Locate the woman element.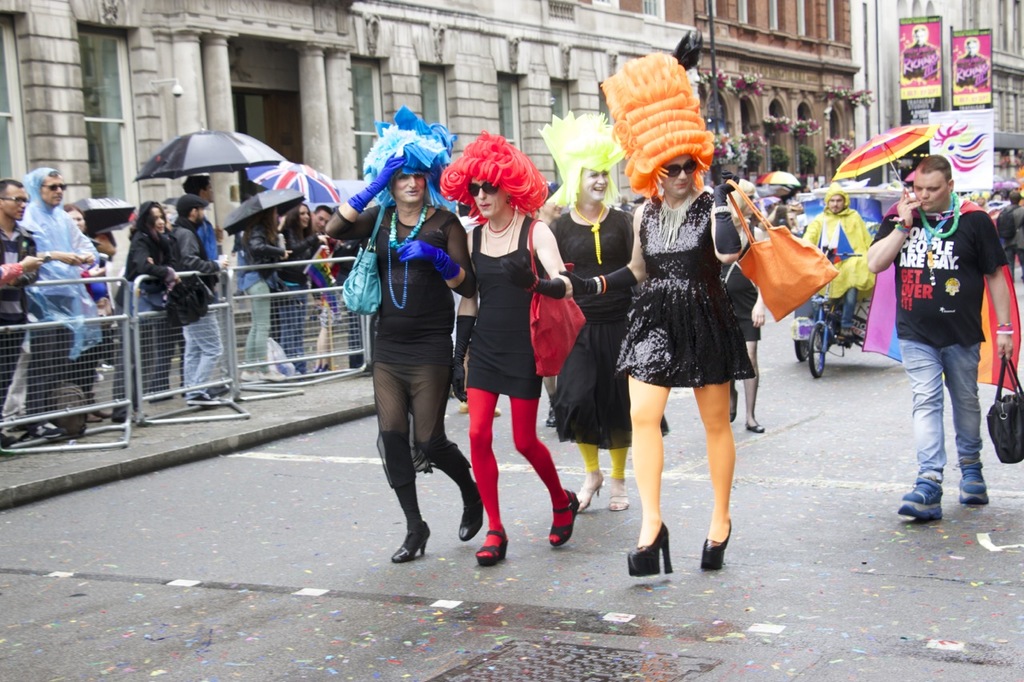
Element bbox: <box>121,197,212,417</box>.
